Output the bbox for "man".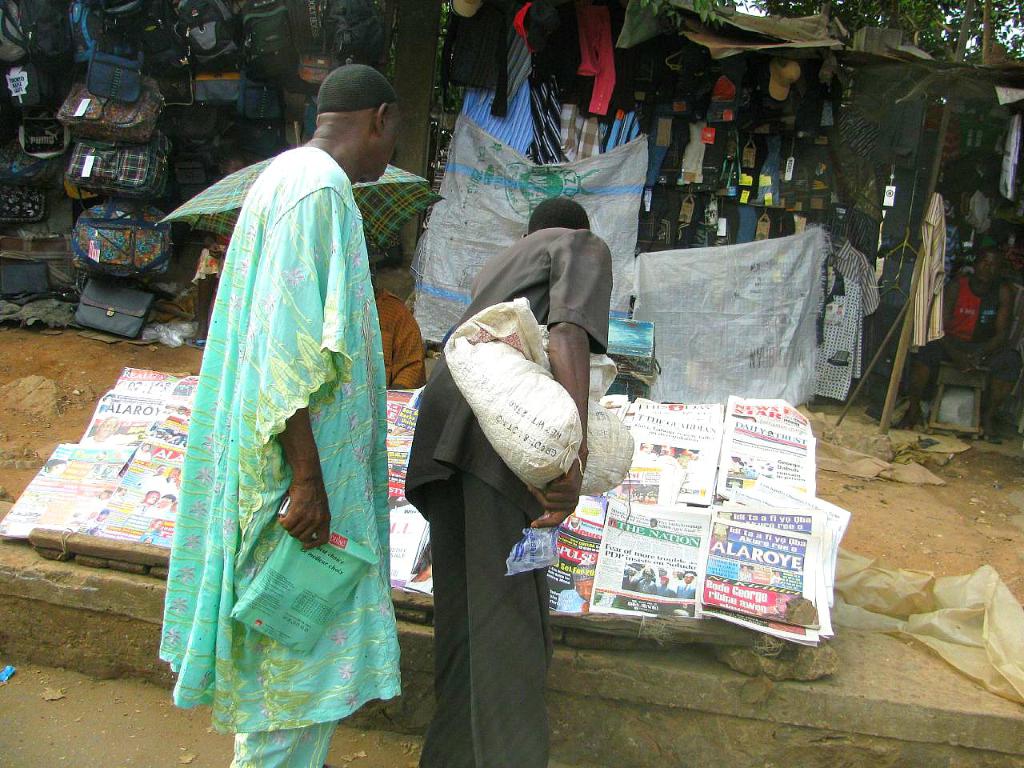
left=155, top=61, right=402, bottom=767.
